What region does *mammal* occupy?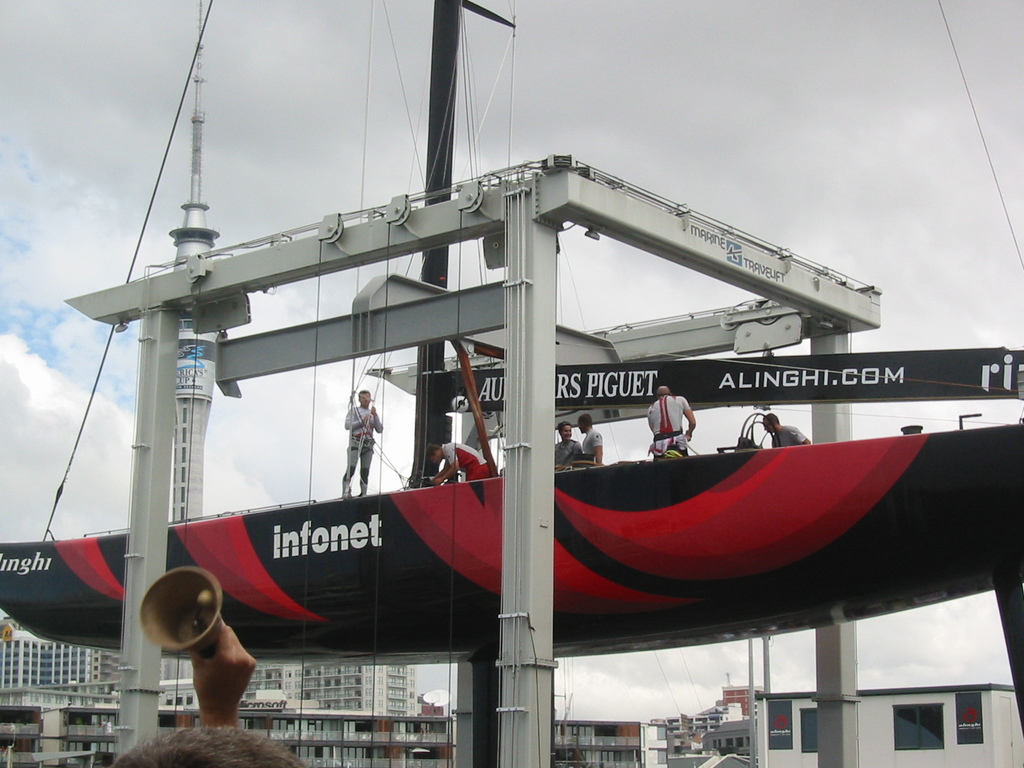
select_region(103, 619, 307, 767).
